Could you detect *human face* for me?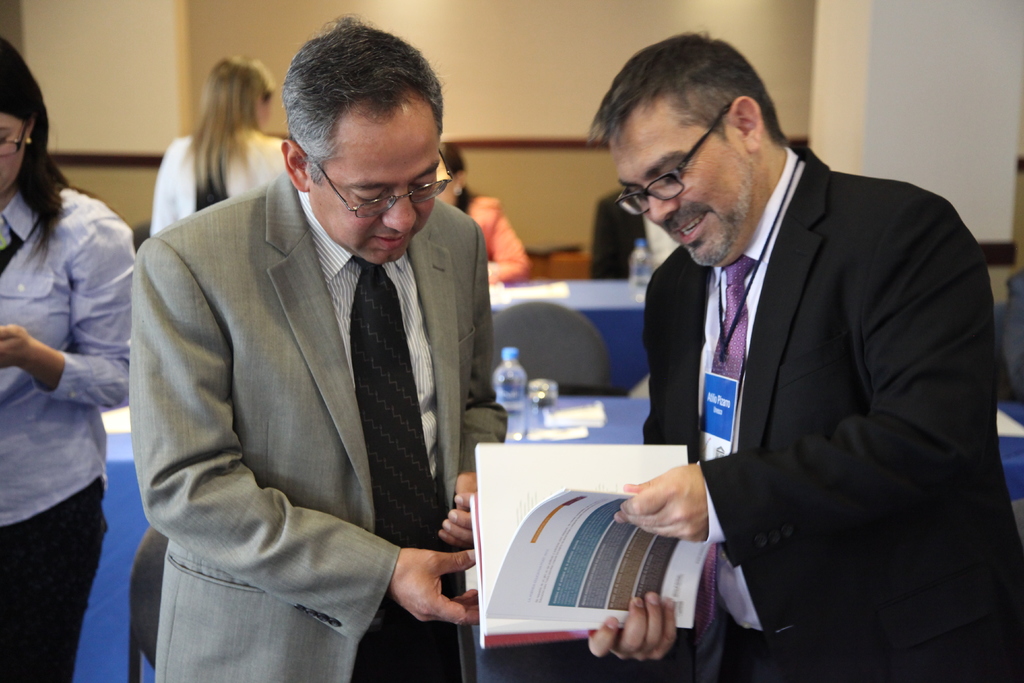
Detection result: box=[304, 106, 442, 263].
